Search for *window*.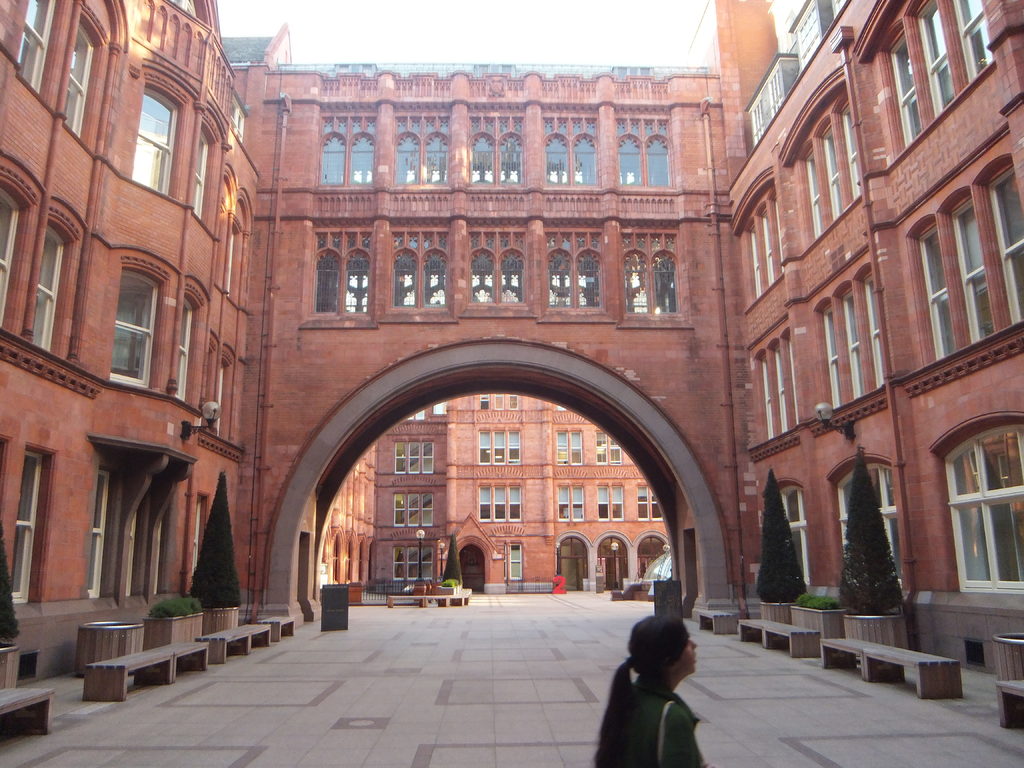
Found at x1=545 y1=233 x2=601 y2=308.
